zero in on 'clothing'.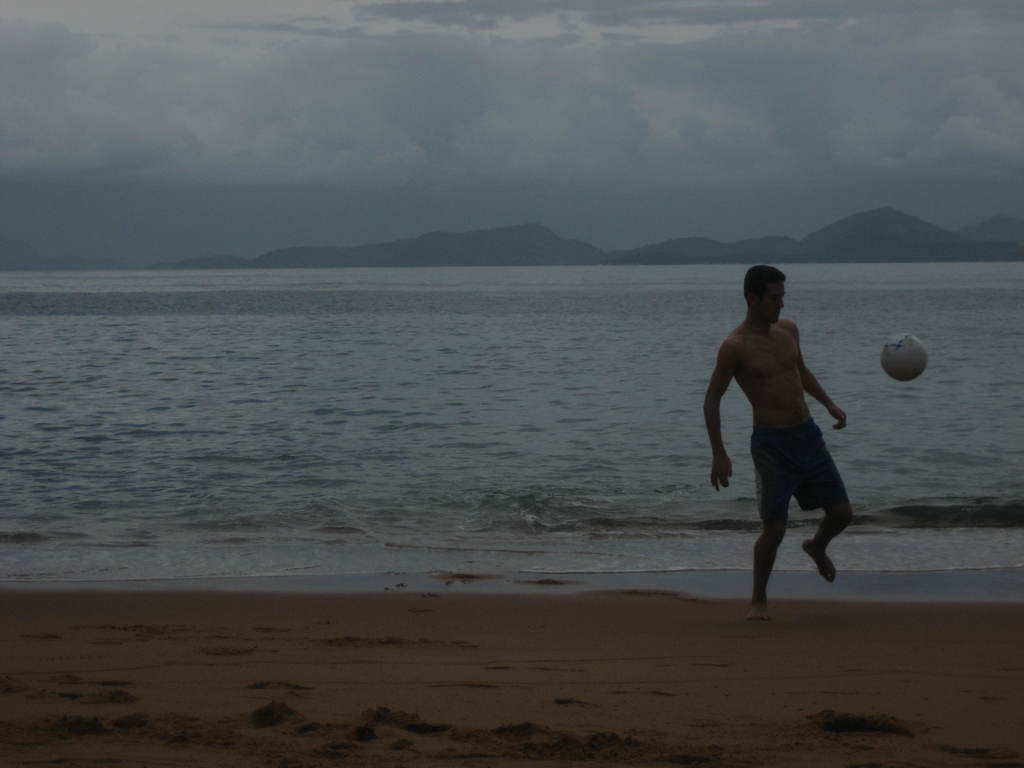
Zeroed in: (left=751, top=420, right=850, bottom=529).
